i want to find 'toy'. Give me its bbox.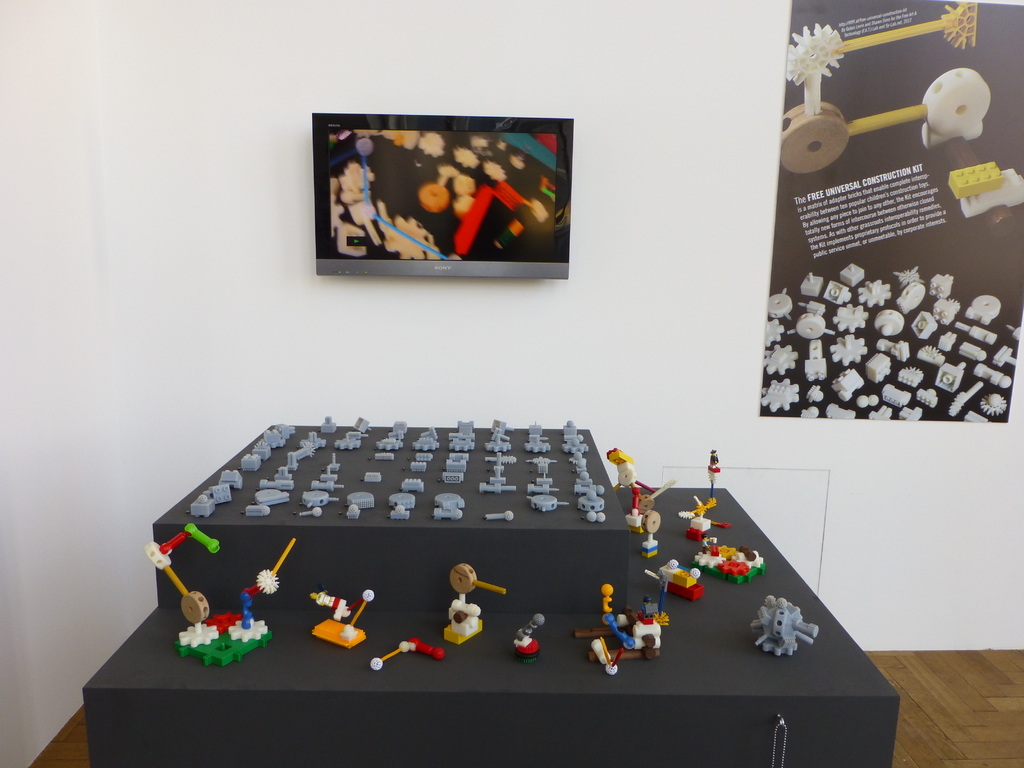
444, 564, 503, 639.
